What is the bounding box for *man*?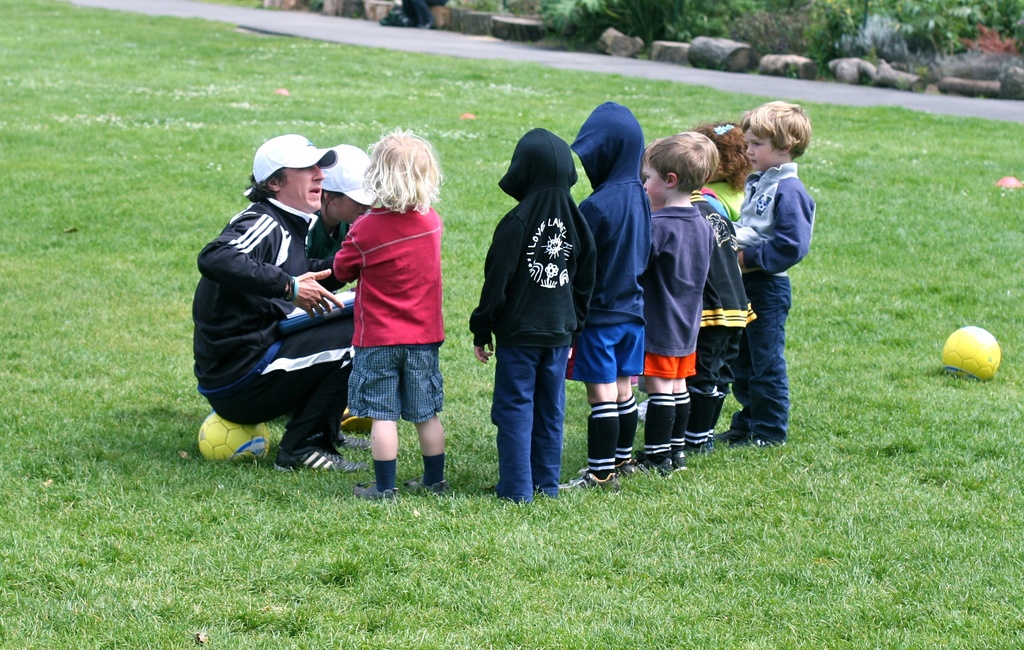
191, 124, 364, 481.
